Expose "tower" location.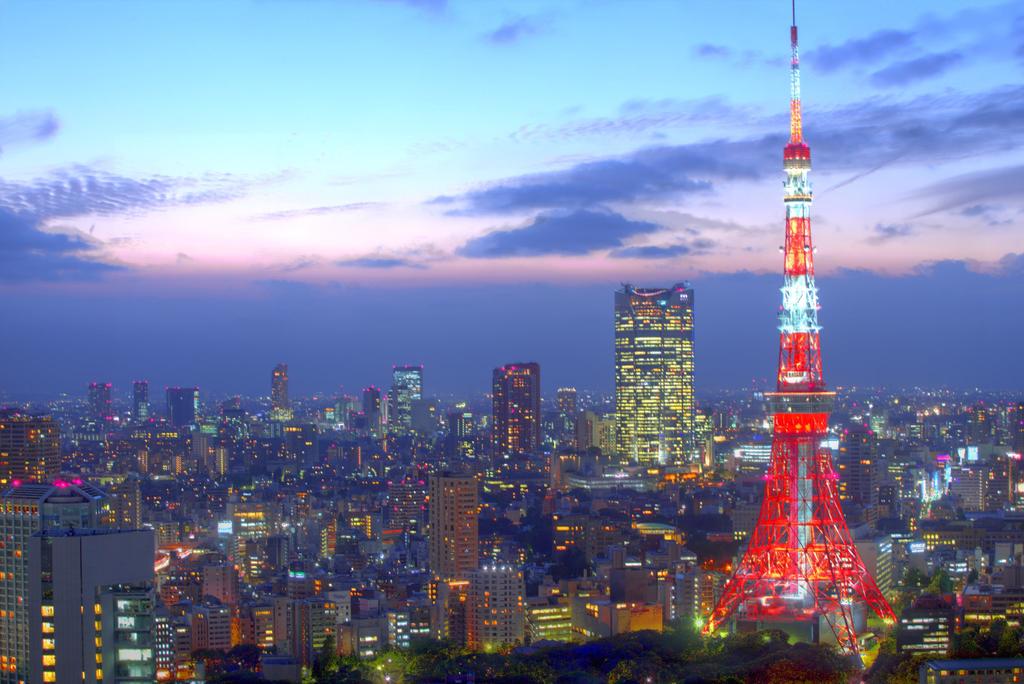
Exposed at (429,471,488,598).
